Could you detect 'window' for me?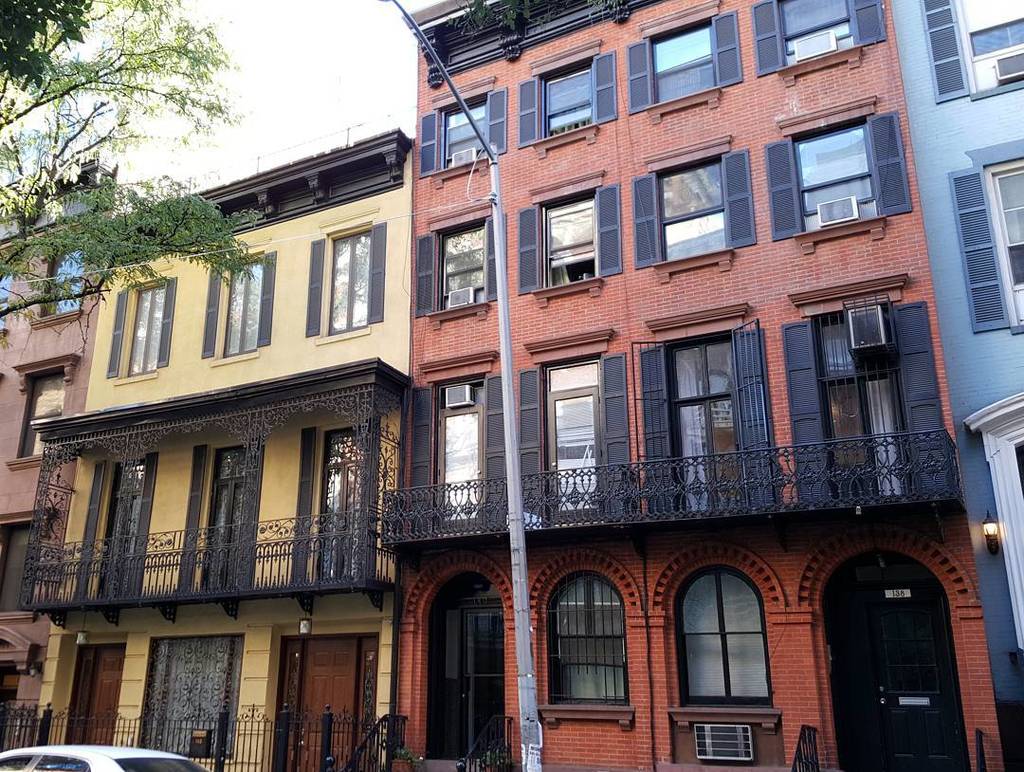
Detection result: bbox=(439, 222, 488, 311).
